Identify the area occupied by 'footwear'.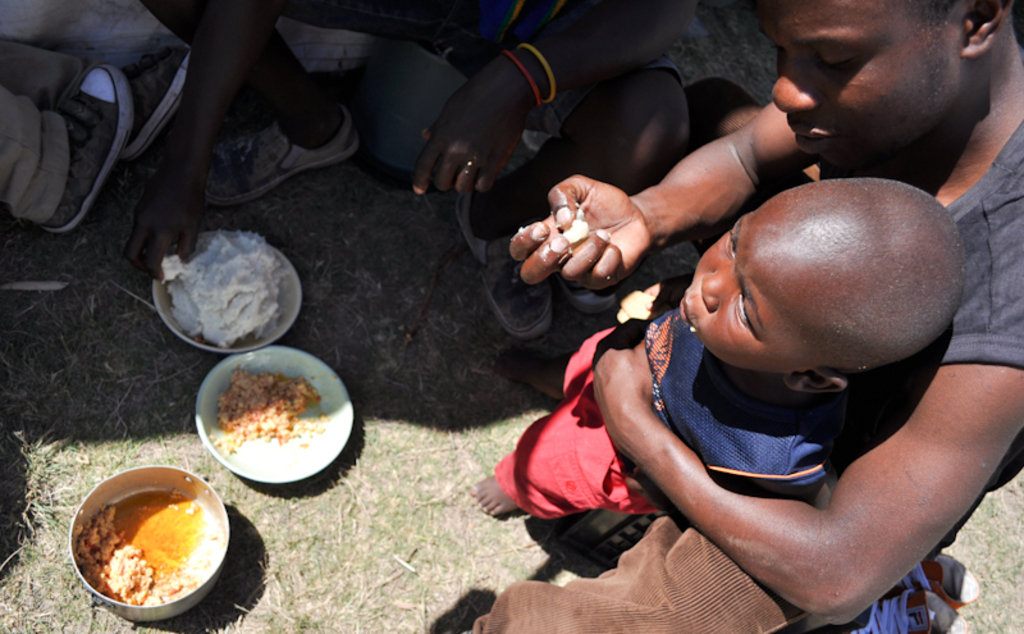
Area: locate(216, 129, 361, 195).
